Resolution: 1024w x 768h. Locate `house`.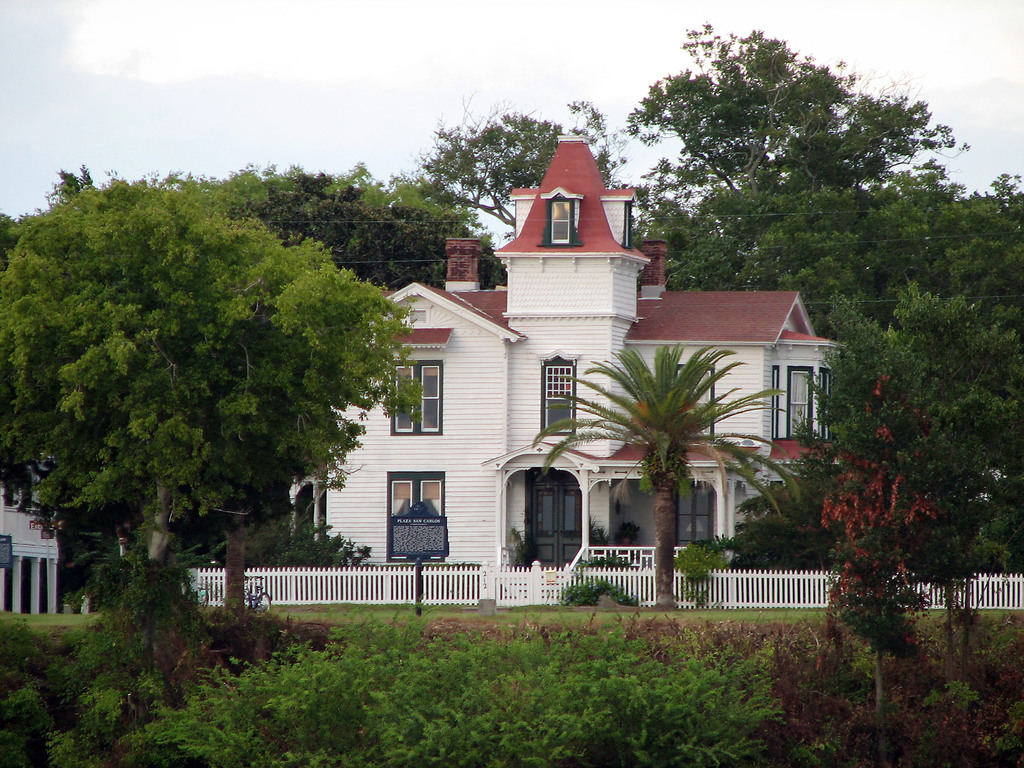
l=321, t=145, r=829, b=623.
